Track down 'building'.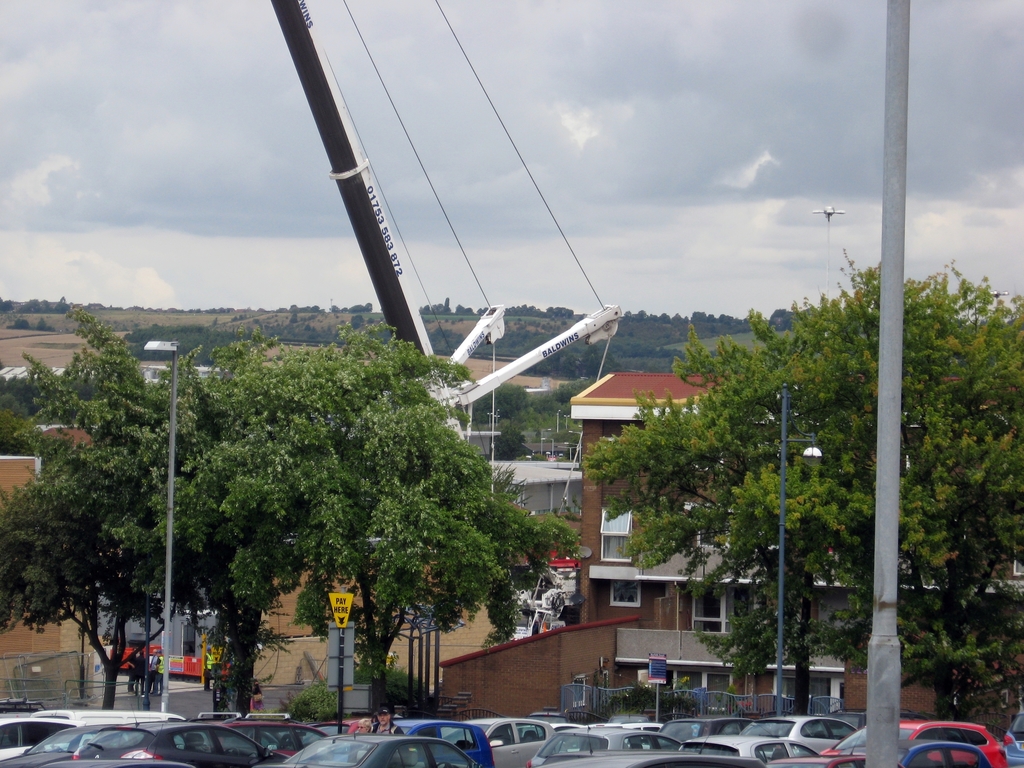
Tracked to (left=0, top=452, right=44, bottom=705).
